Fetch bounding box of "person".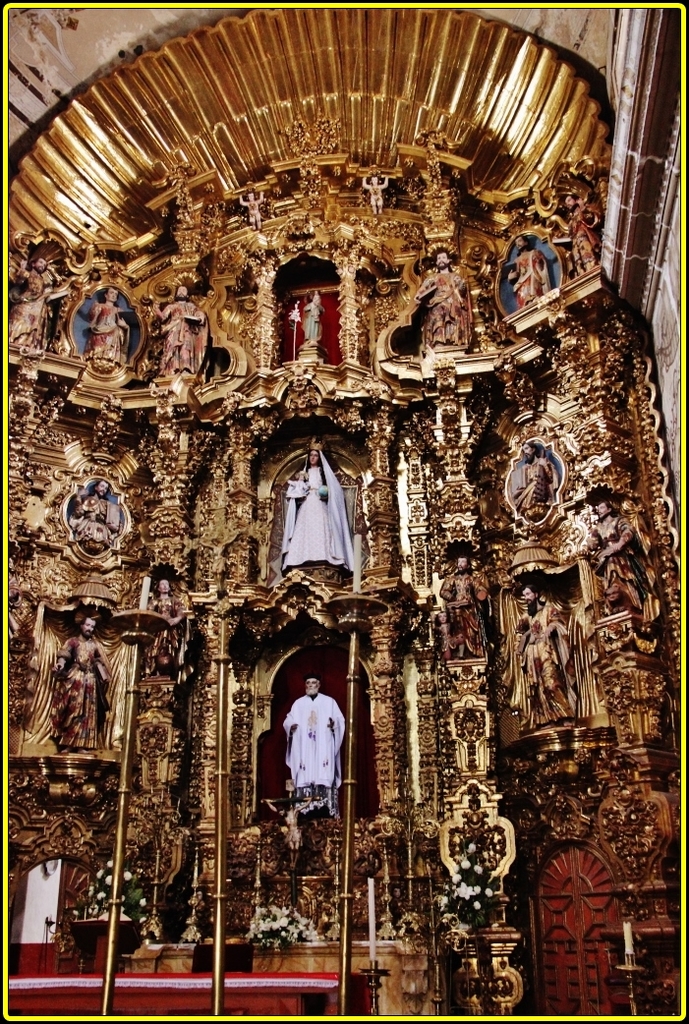
Bbox: region(300, 292, 330, 353).
